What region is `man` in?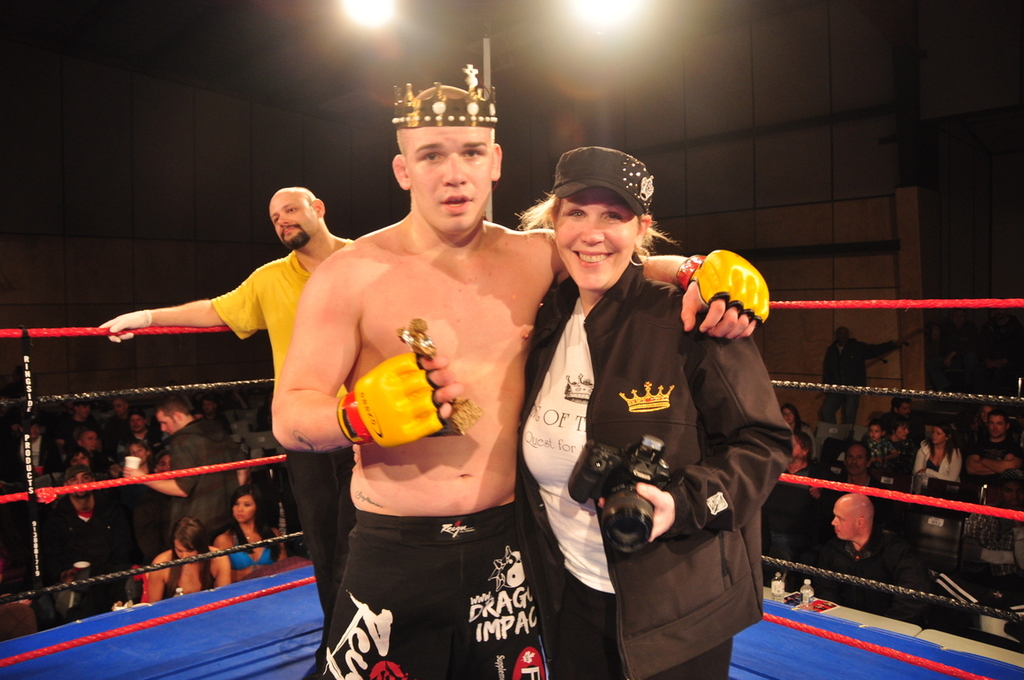
x1=827 y1=444 x2=891 y2=501.
